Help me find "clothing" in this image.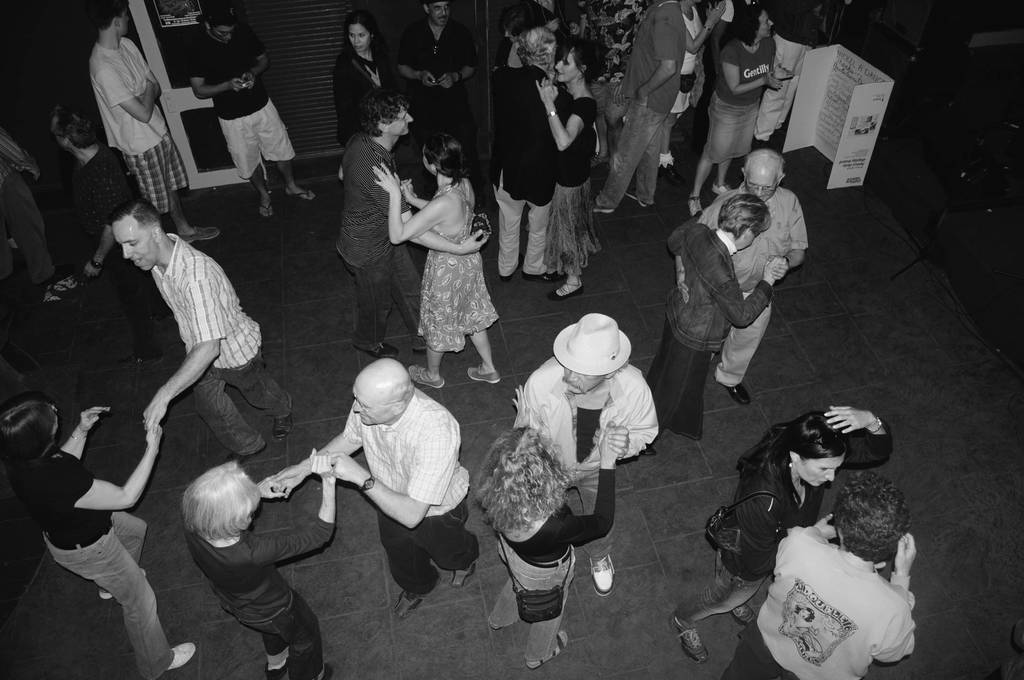
Found it: 522 362 657 560.
